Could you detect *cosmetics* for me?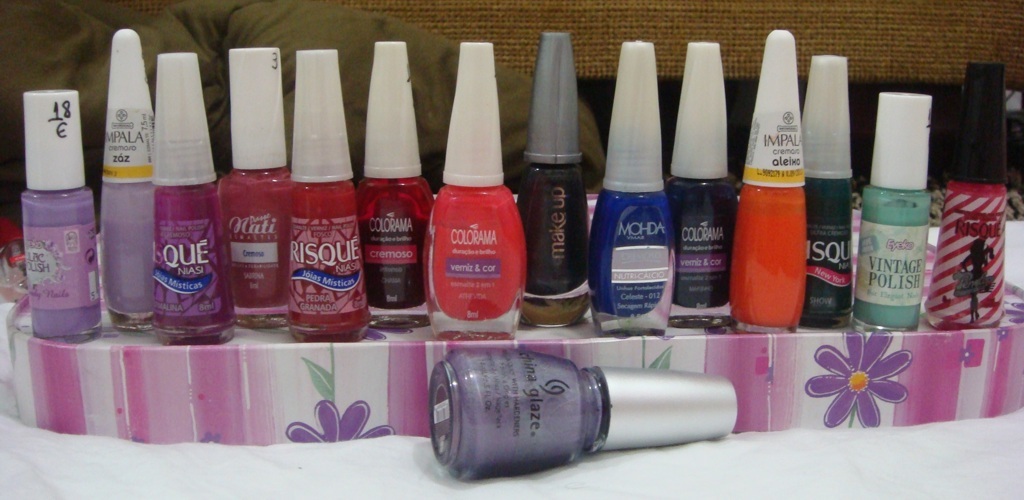
Detection result: pyautogui.locateOnScreen(153, 53, 237, 345).
